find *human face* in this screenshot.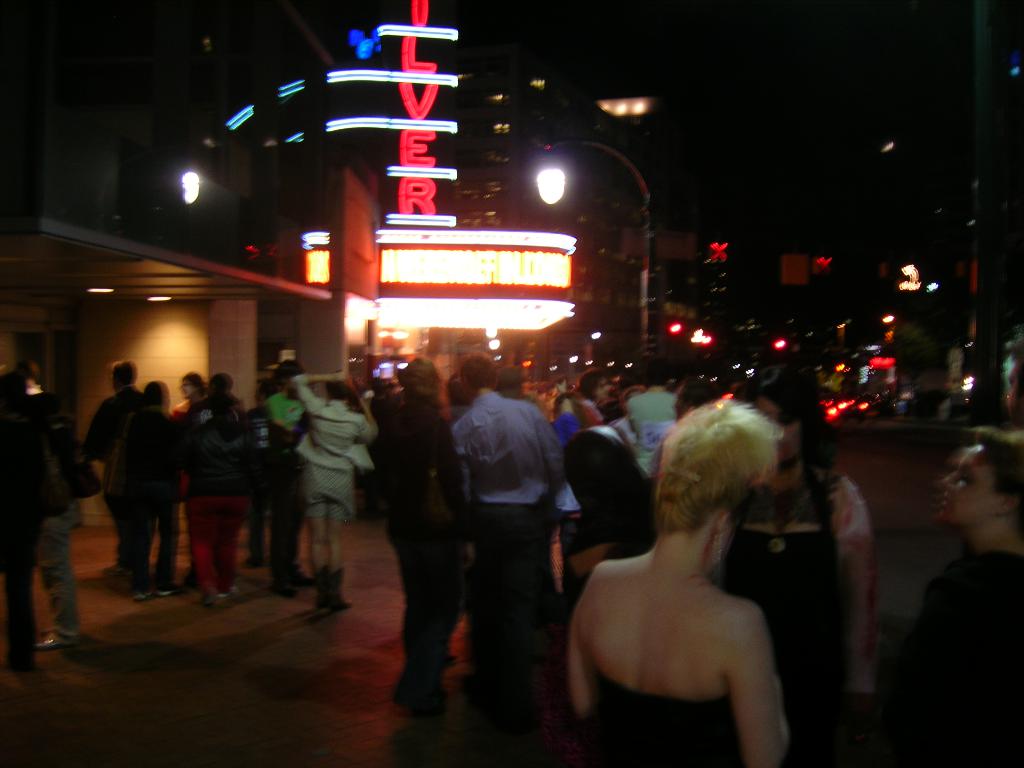
The bounding box for *human face* is x1=945, y1=440, x2=1003, y2=523.
